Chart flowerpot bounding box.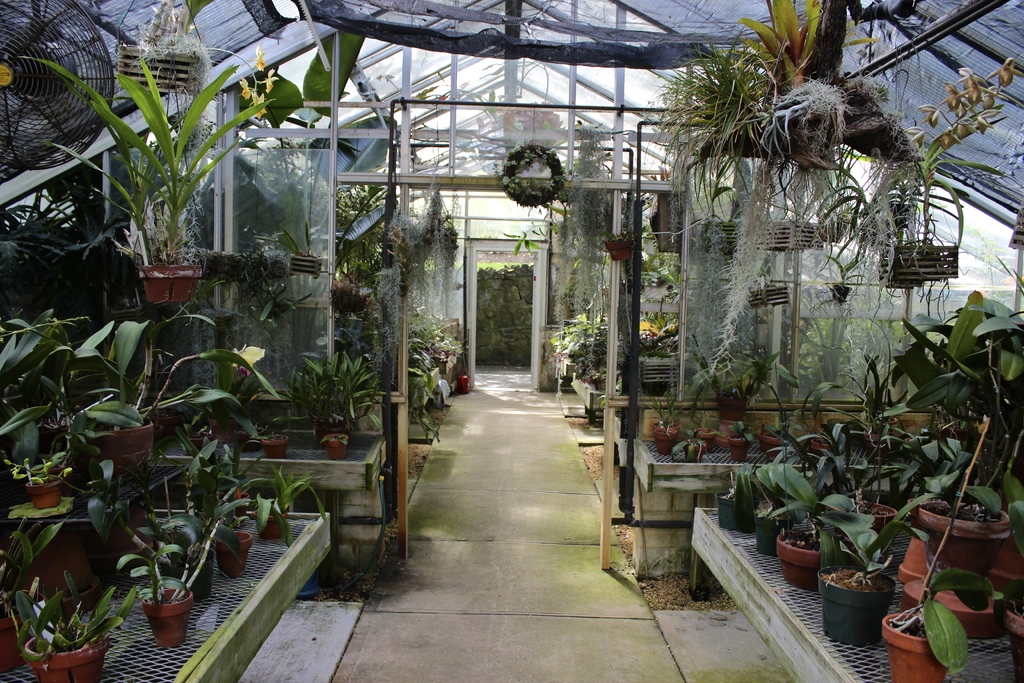
Charted: 904:506:1012:584.
